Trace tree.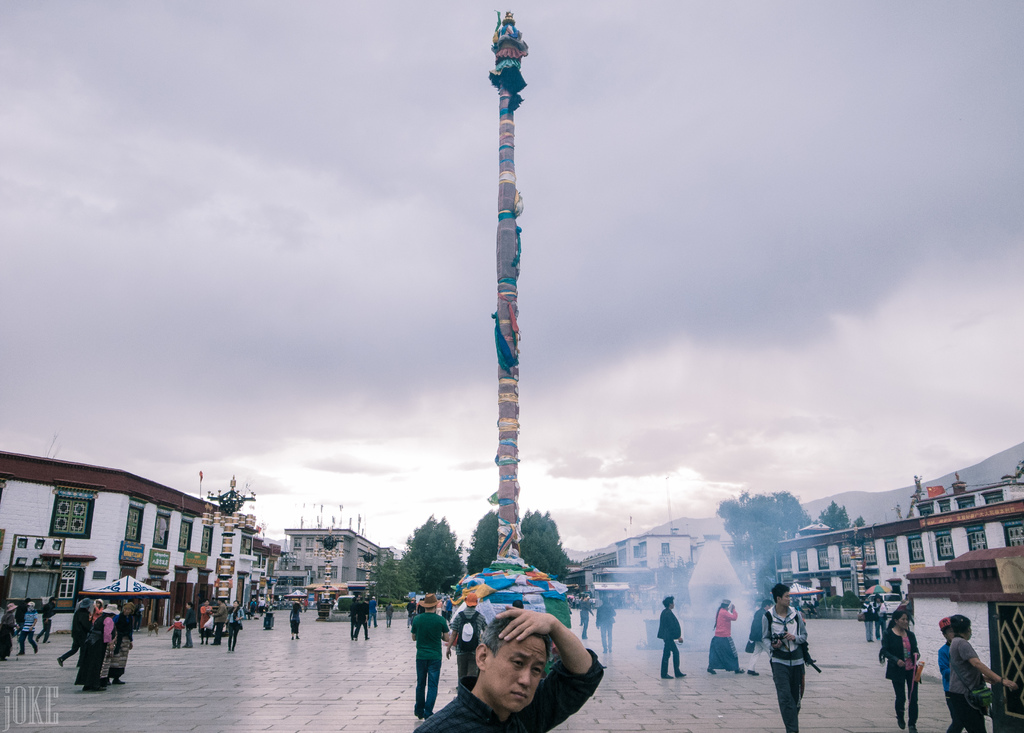
Traced to locate(500, 504, 588, 586).
